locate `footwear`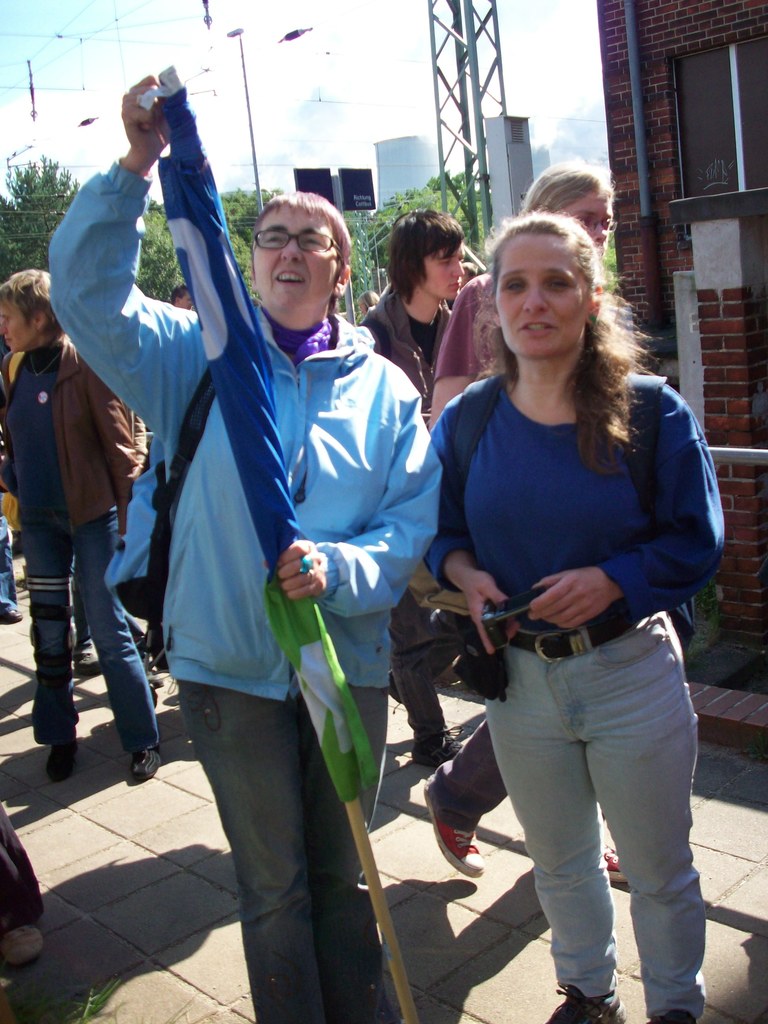
Rect(133, 746, 163, 784)
